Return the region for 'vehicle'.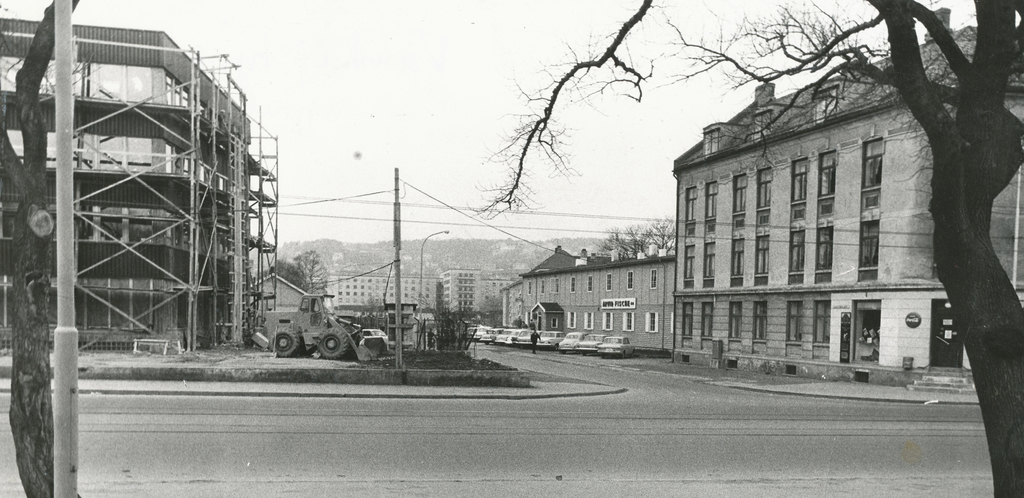
(598, 334, 637, 358).
